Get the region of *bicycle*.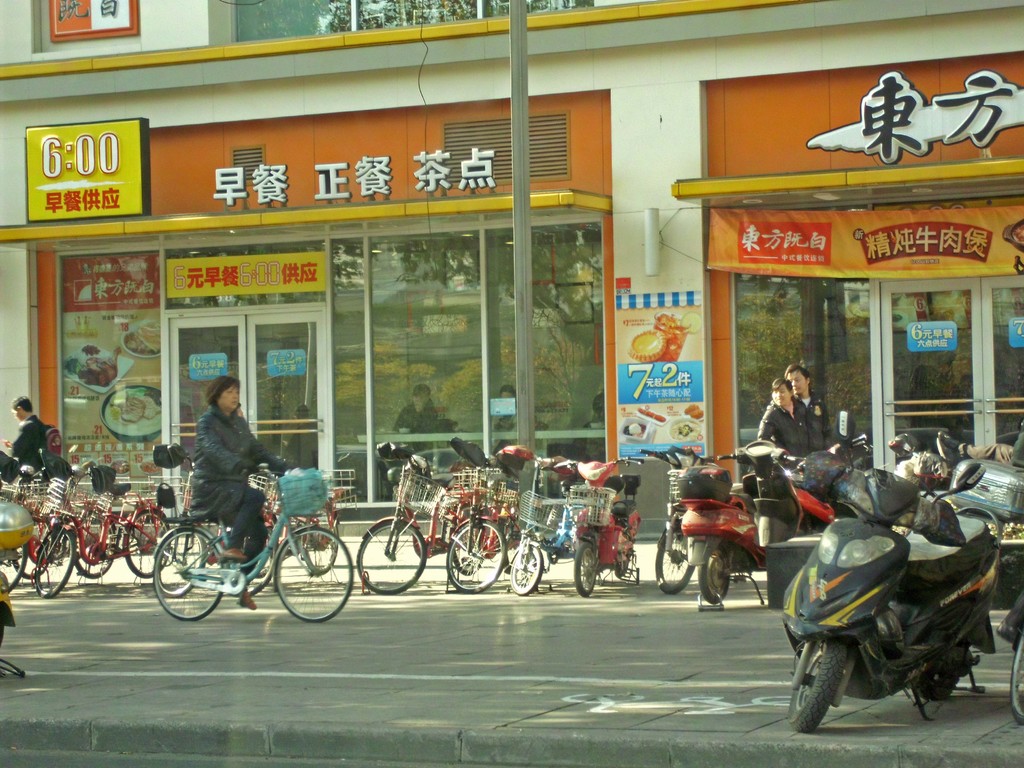
[left=515, top=461, right=563, bottom=606].
